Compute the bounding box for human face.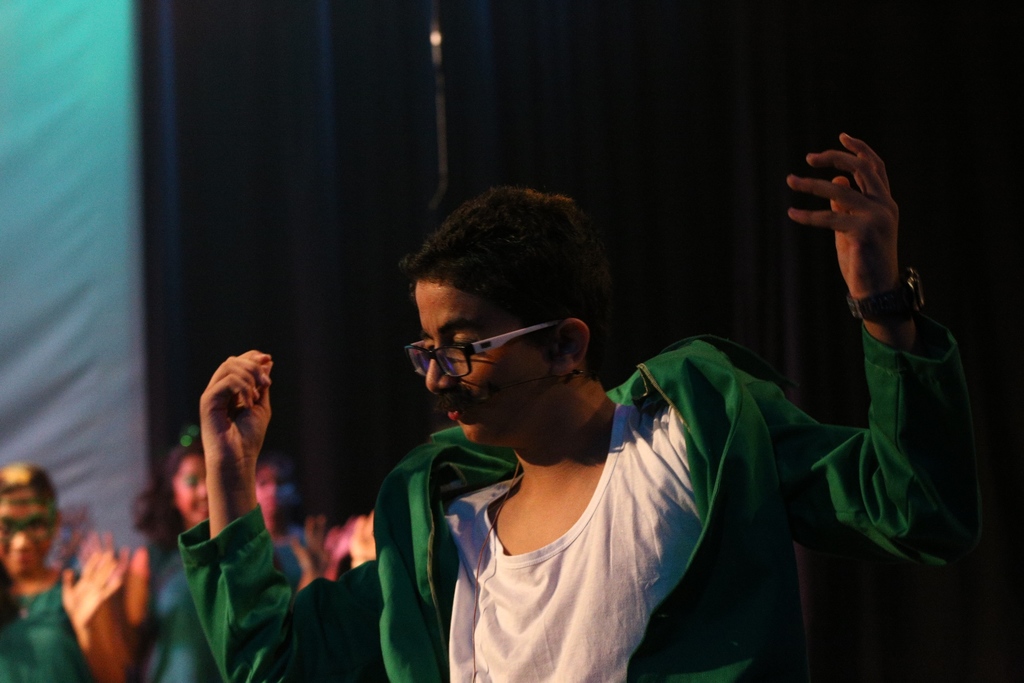
BBox(253, 460, 298, 520).
